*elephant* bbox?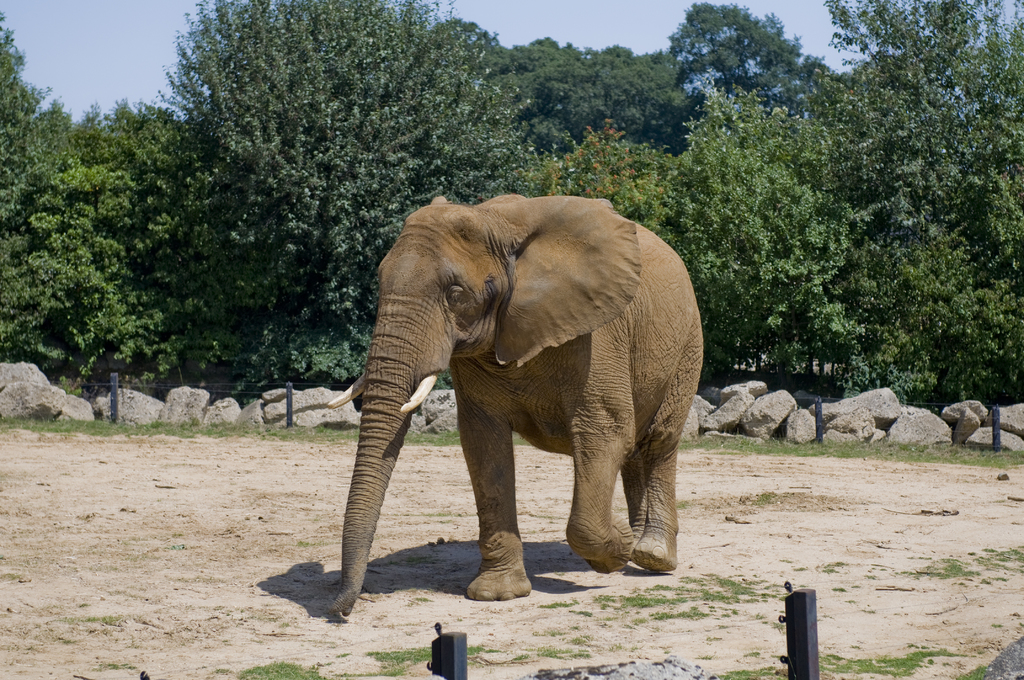
<box>333,191,713,614</box>
